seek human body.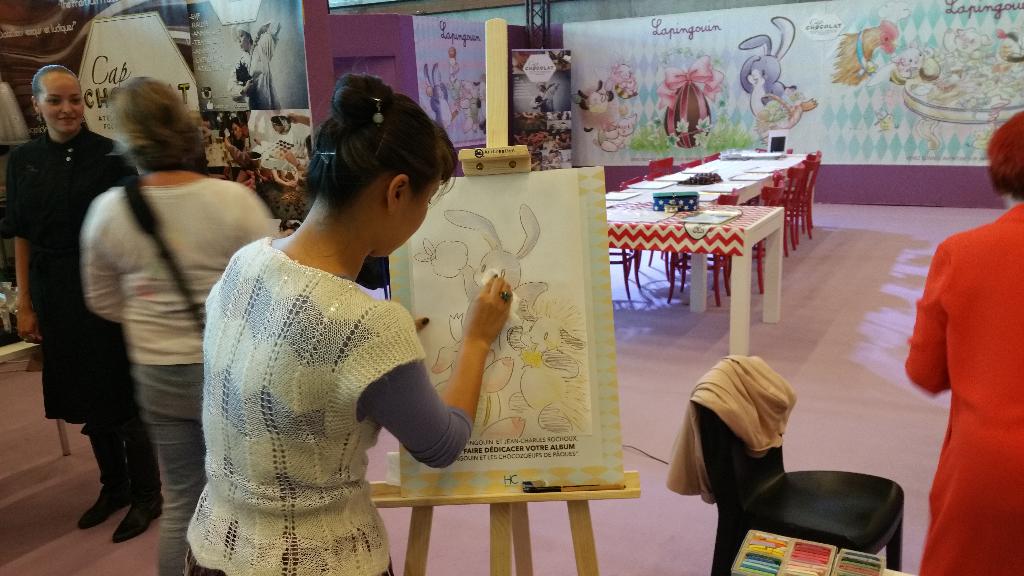
x1=260, y1=107, x2=312, y2=177.
